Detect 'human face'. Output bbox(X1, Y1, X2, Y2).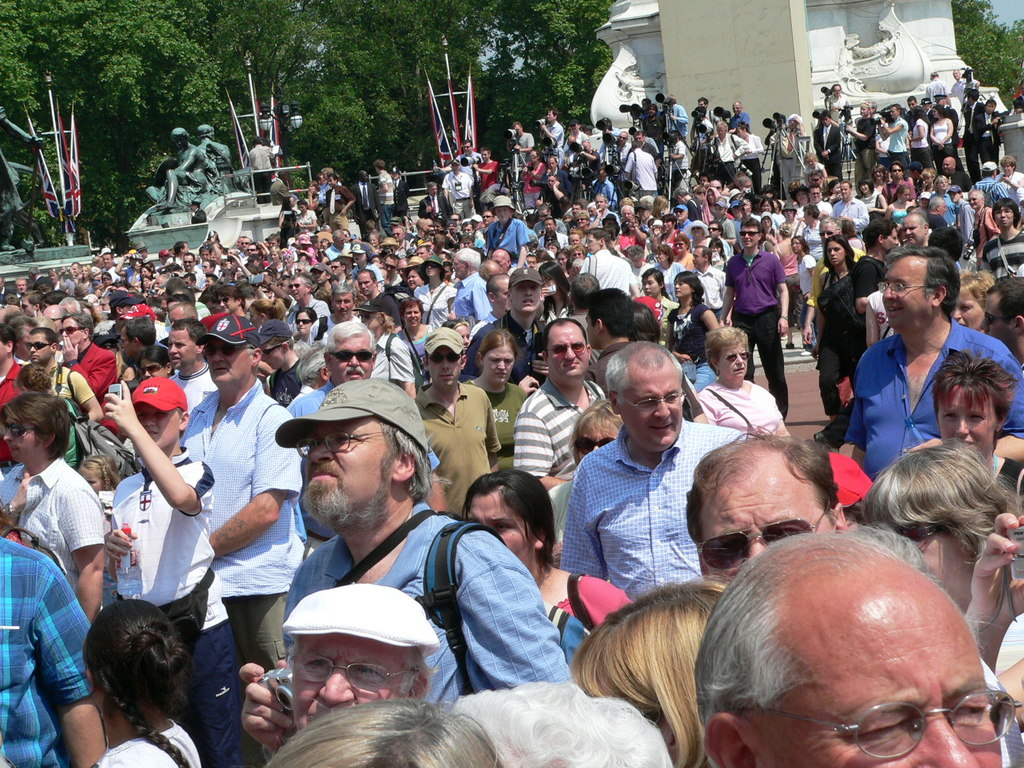
bbox(950, 289, 986, 332).
